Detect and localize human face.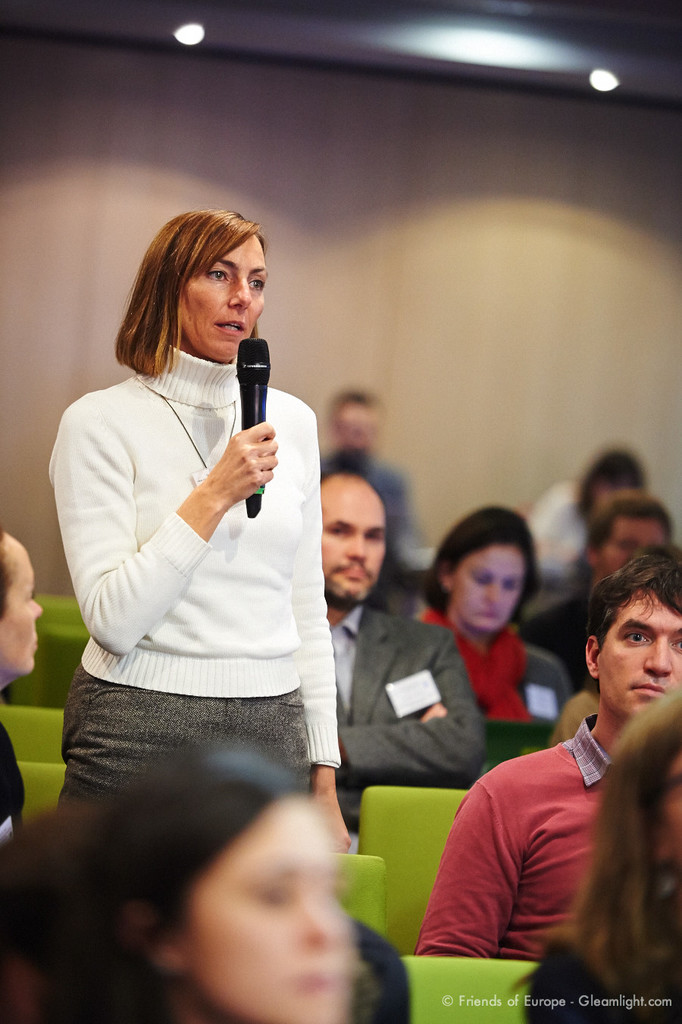
Localized at l=457, t=542, r=521, b=626.
